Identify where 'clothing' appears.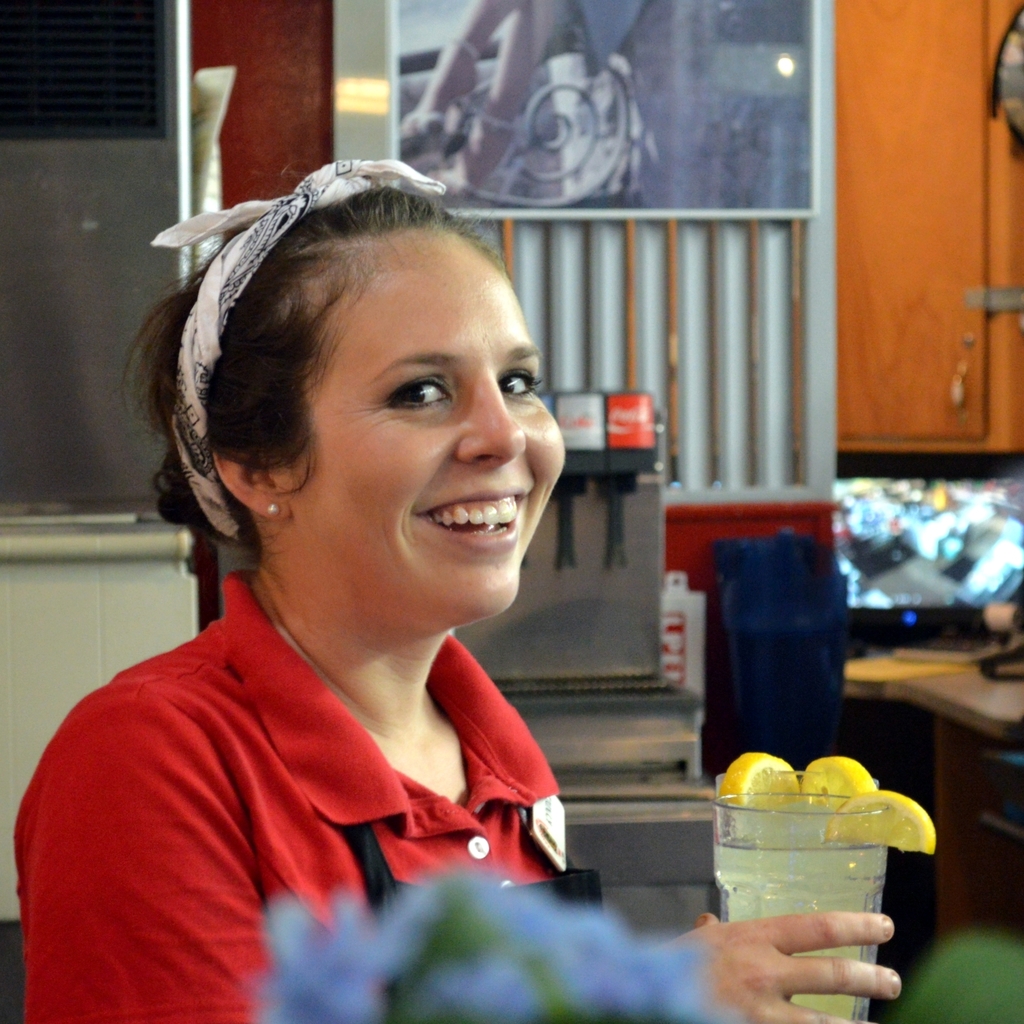
Appears at pyautogui.locateOnScreen(0, 564, 567, 1023).
